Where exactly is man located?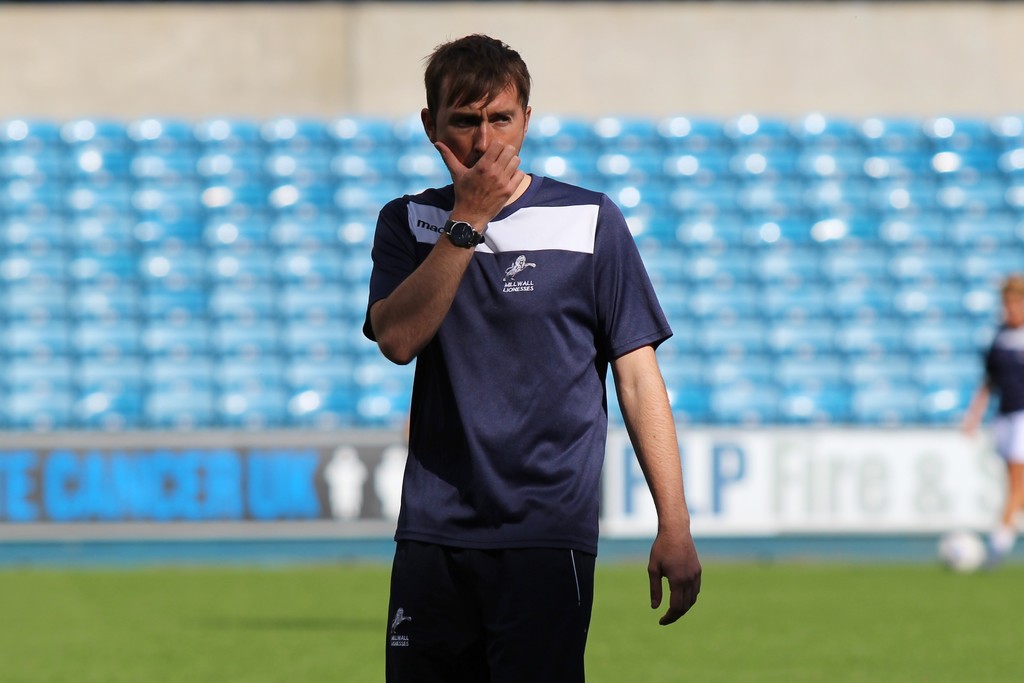
Its bounding box is pyautogui.locateOnScreen(957, 272, 1023, 556).
